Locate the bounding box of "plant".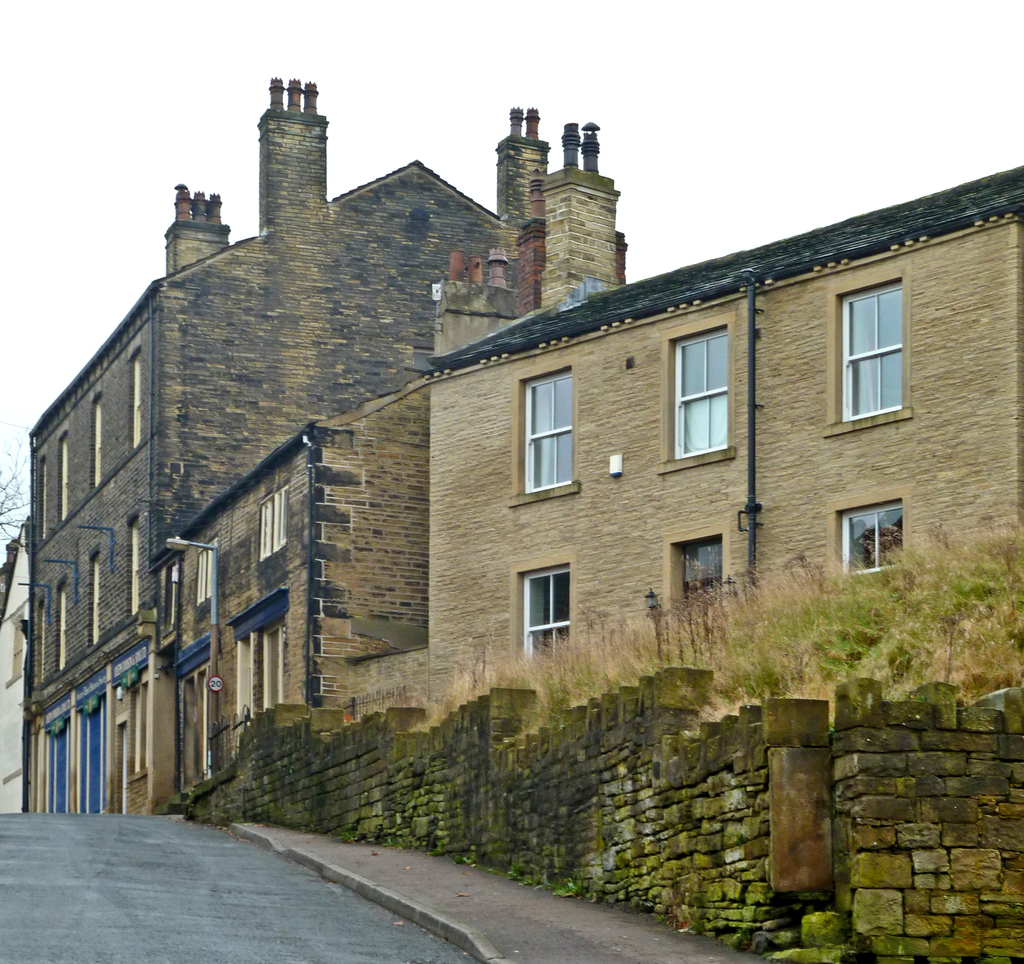
Bounding box: left=378, top=830, right=409, bottom=851.
